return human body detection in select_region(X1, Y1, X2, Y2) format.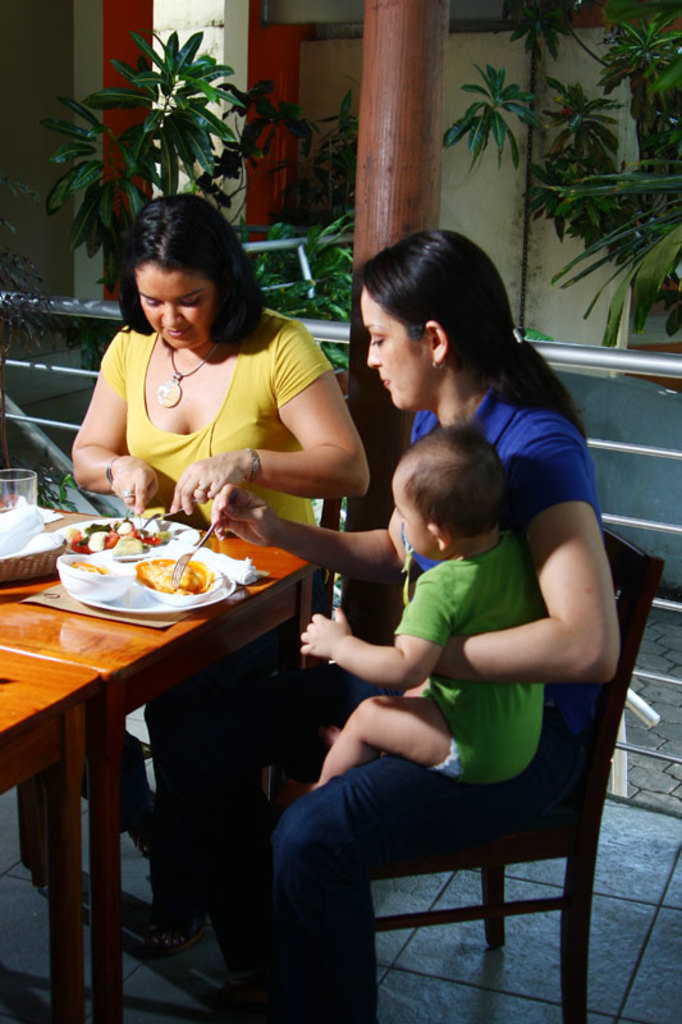
select_region(214, 229, 621, 1004).
